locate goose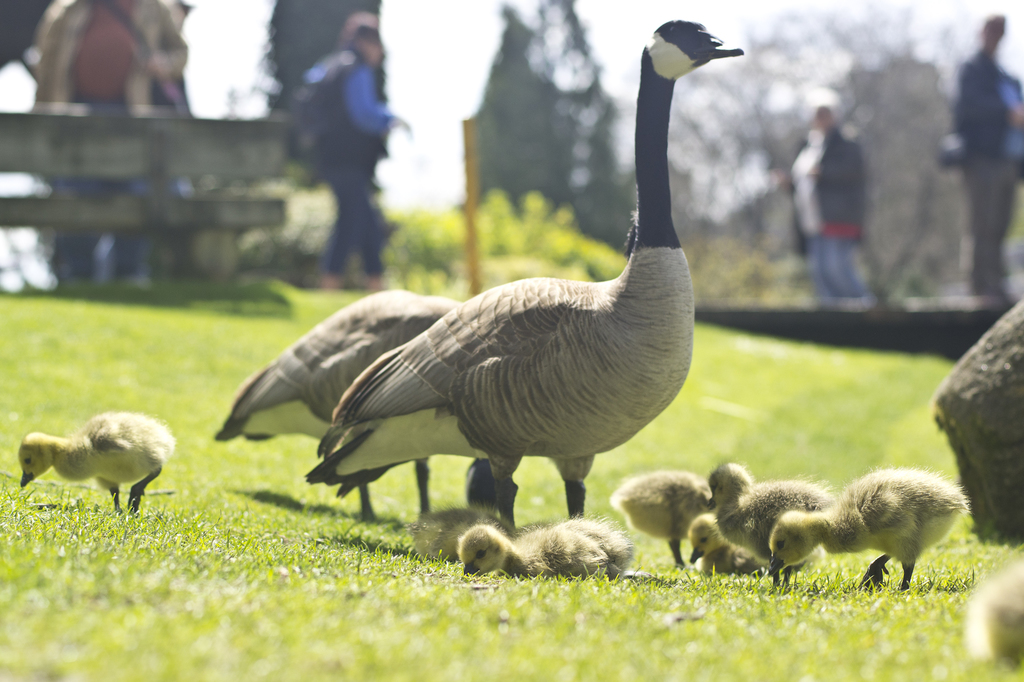
(left=711, top=461, right=826, bottom=577)
